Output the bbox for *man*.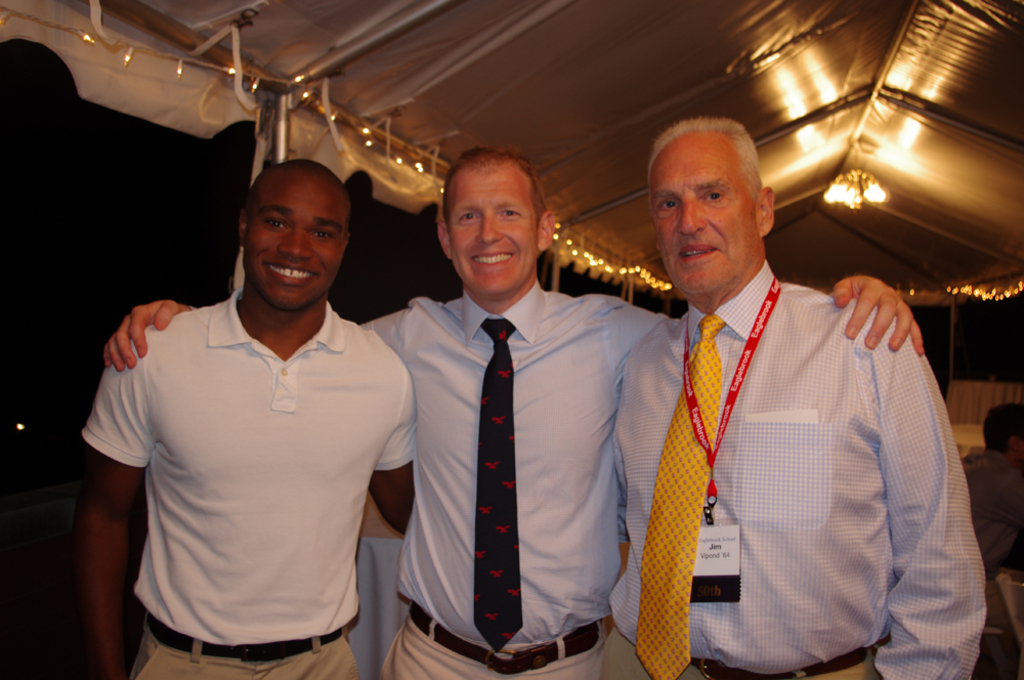
[70,161,420,679].
